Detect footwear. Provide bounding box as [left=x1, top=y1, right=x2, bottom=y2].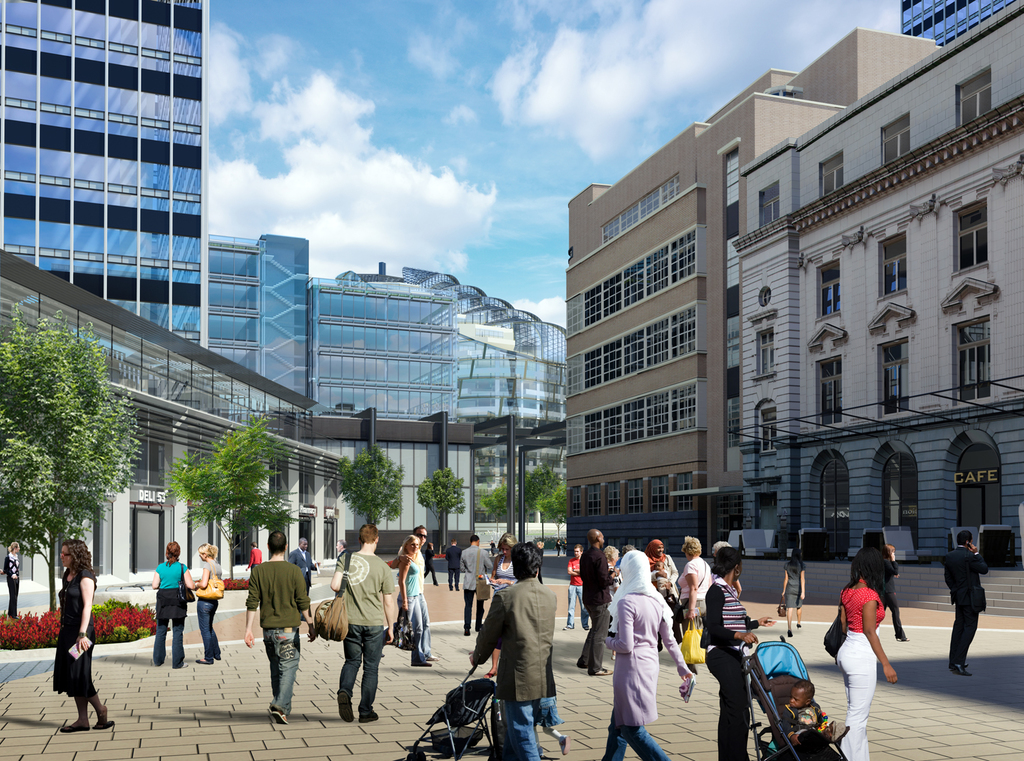
[left=150, top=659, right=160, bottom=668].
